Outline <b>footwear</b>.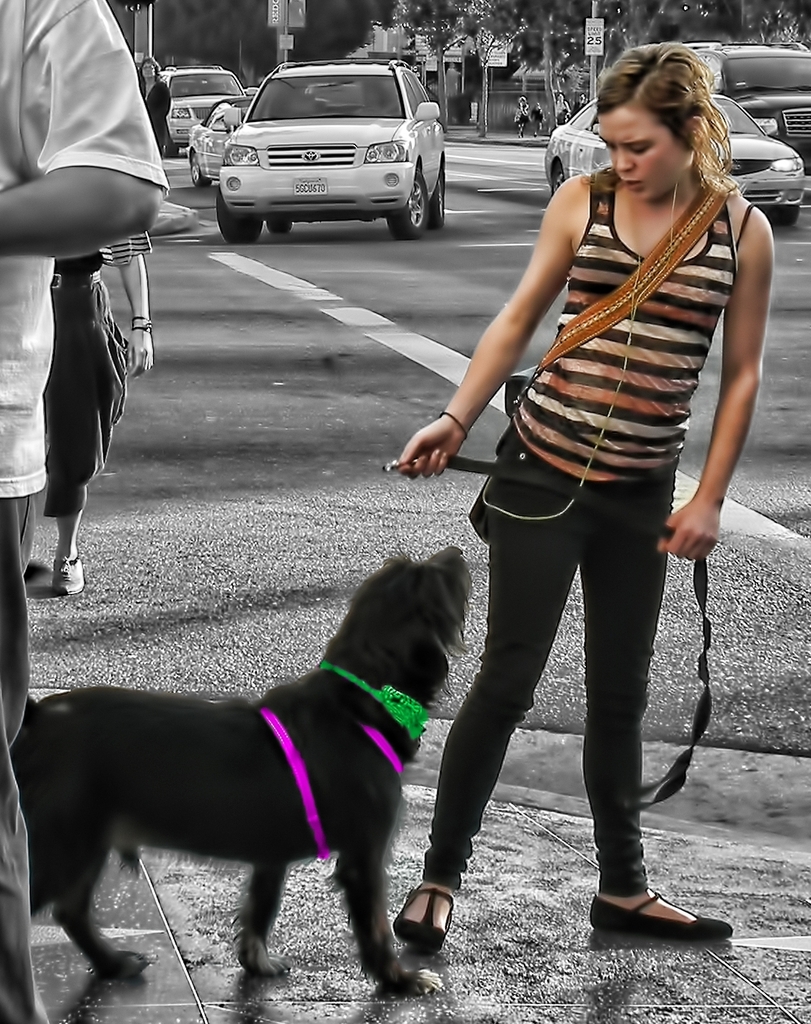
Outline: left=594, top=876, right=727, bottom=955.
